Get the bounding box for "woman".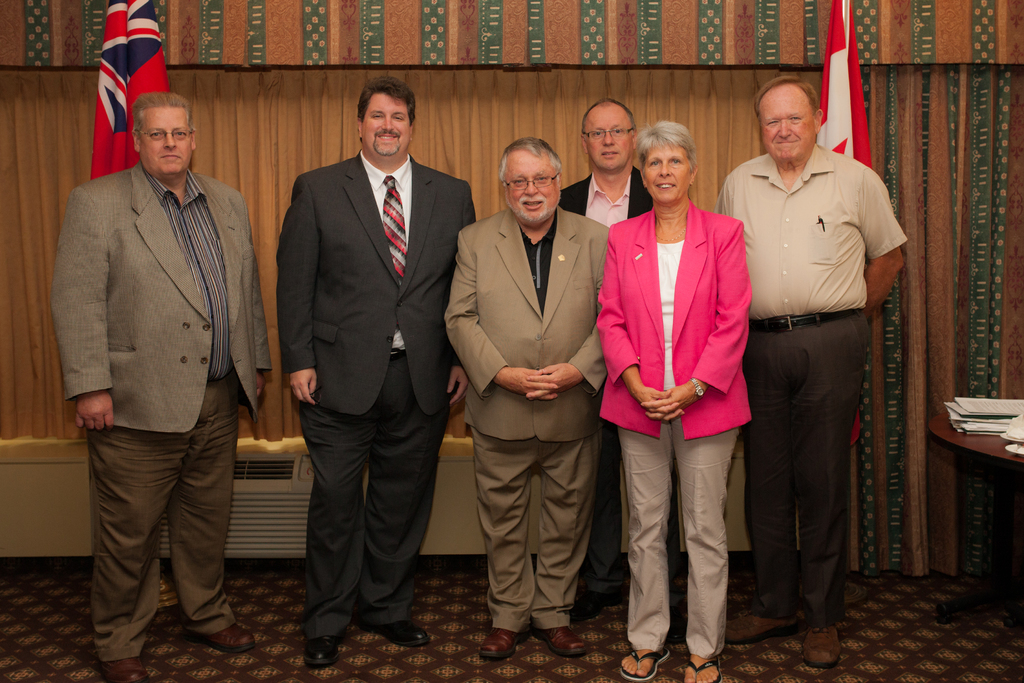
x1=601 y1=128 x2=761 y2=651.
